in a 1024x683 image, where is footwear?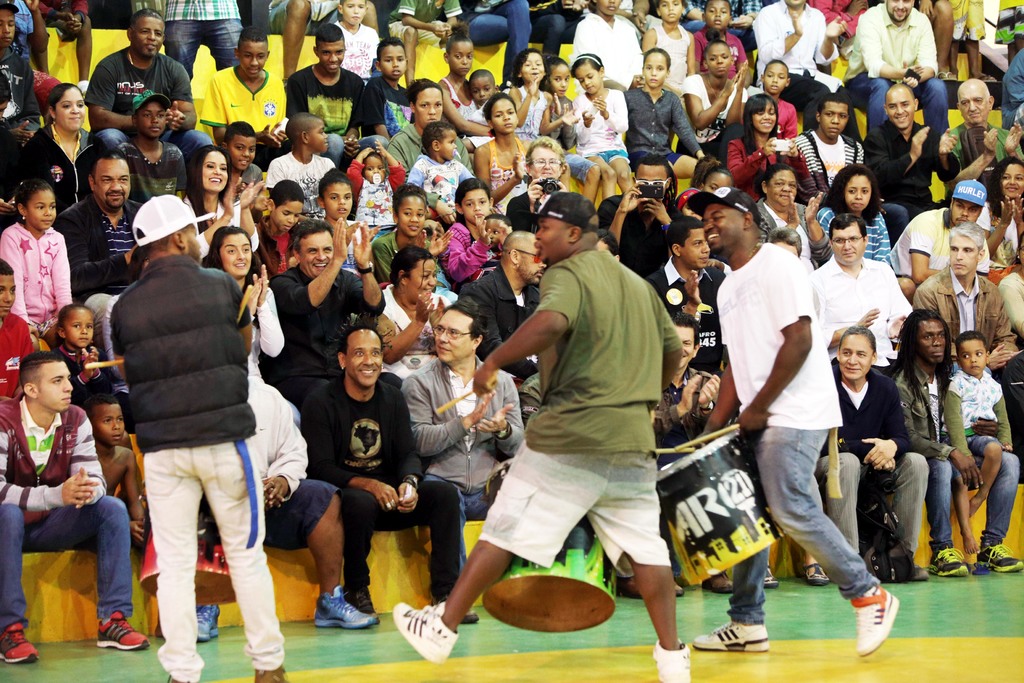
692/619/769/657.
